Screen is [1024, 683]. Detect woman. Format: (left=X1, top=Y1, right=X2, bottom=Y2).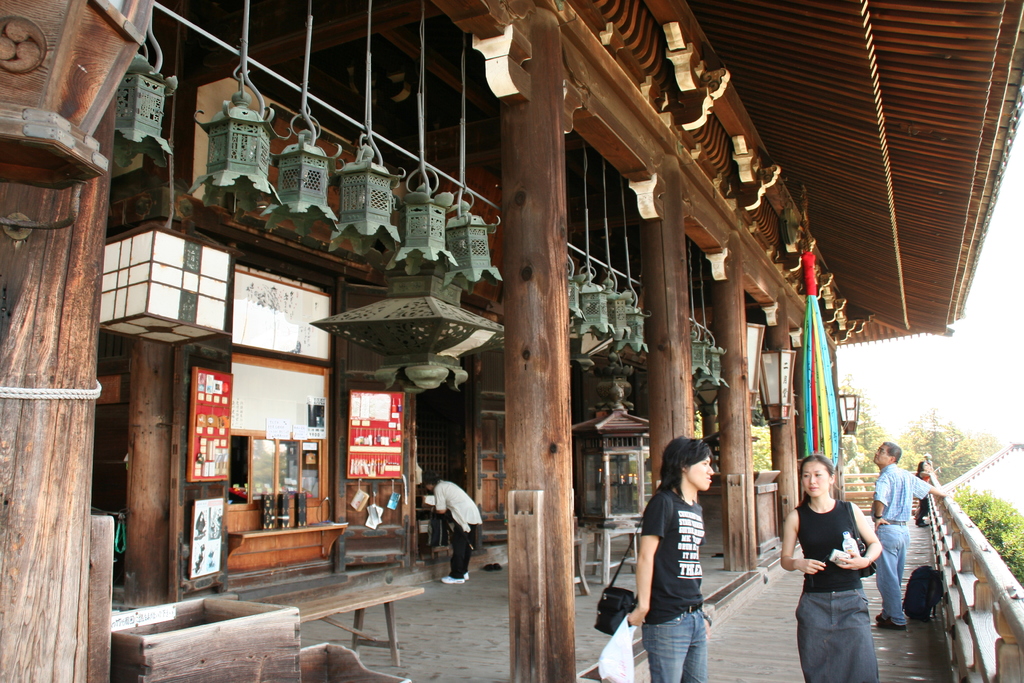
(left=628, top=437, right=735, bottom=680).
